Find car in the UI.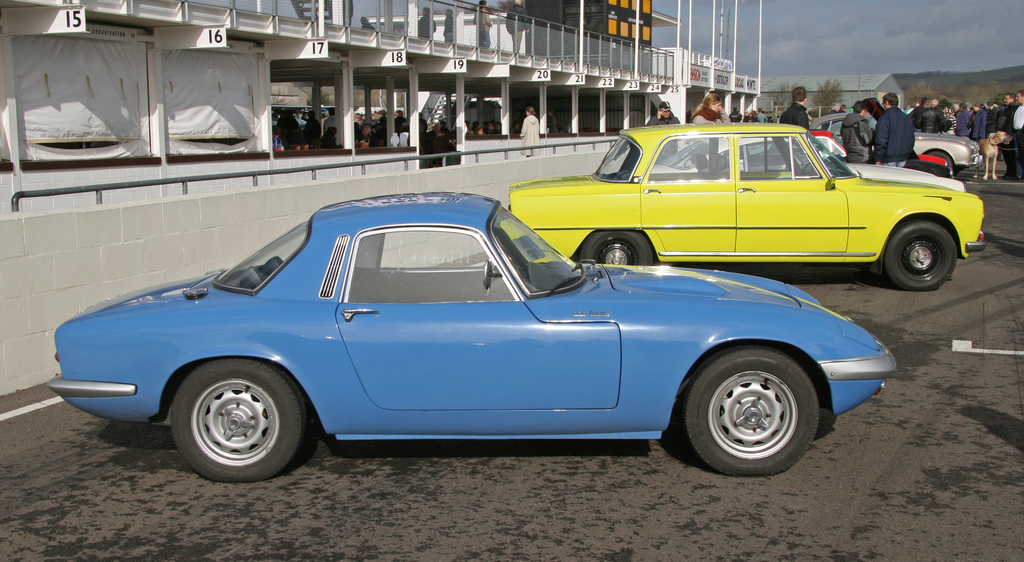
UI element at <bbox>799, 133, 954, 173</bbox>.
